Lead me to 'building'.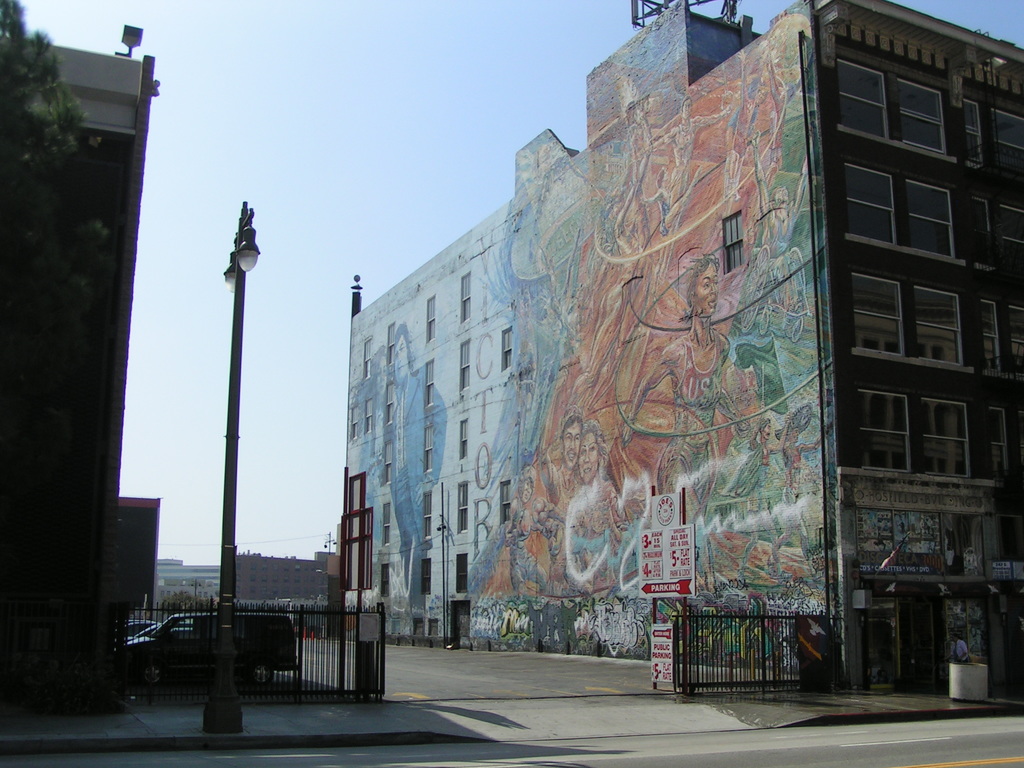
Lead to {"x1": 235, "y1": 550, "x2": 324, "y2": 600}.
